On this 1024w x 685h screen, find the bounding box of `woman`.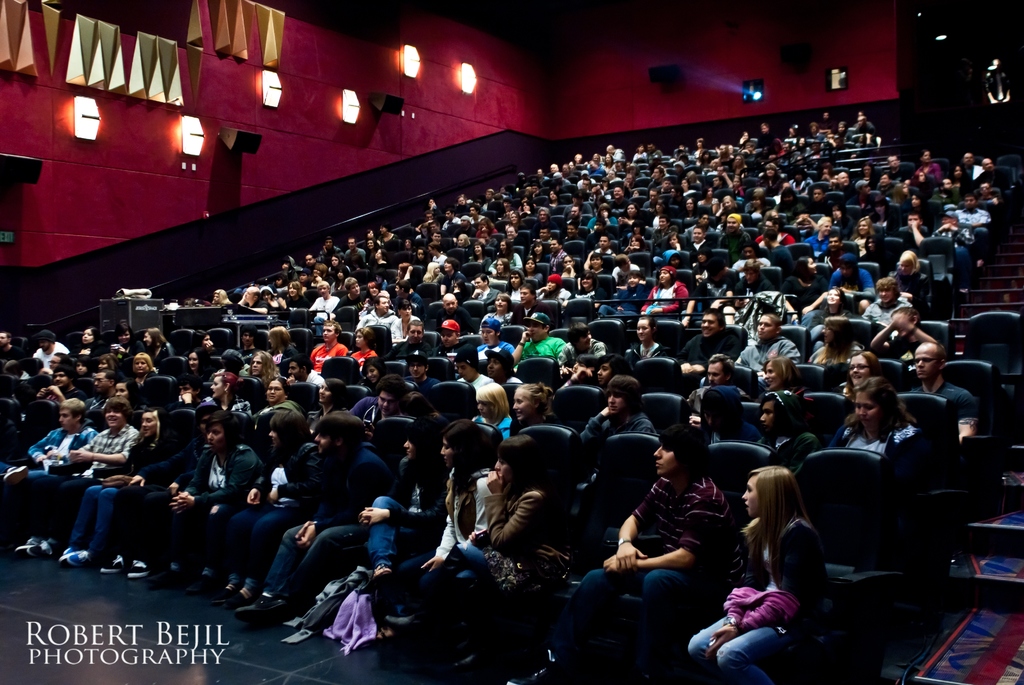
Bounding box: [214, 410, 324, 606].
